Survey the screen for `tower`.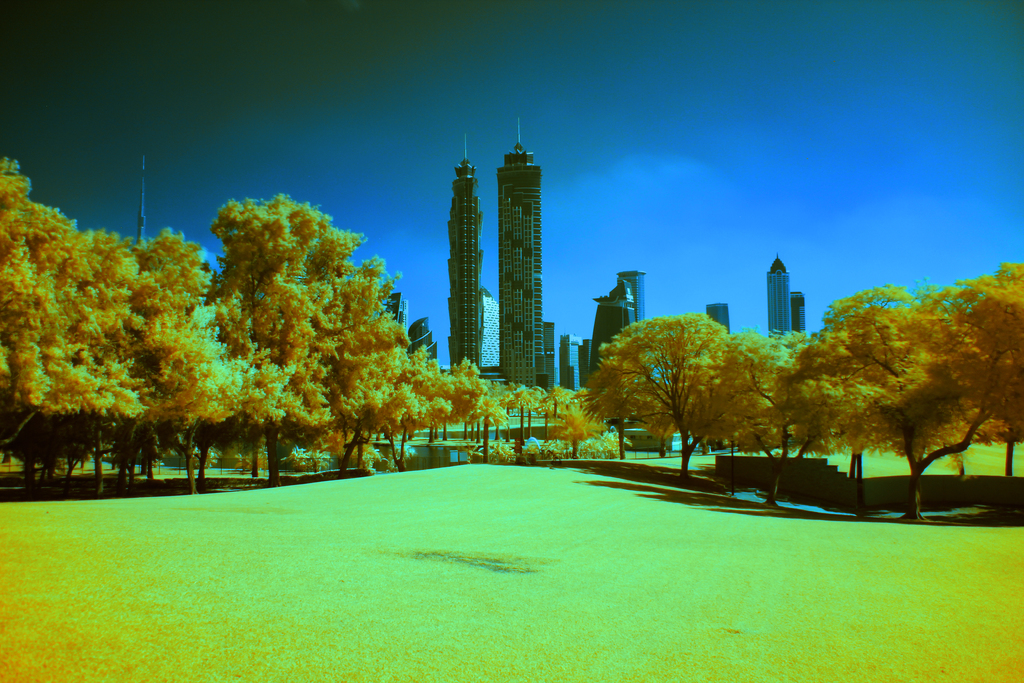
Survey found: [x1=449, y1=137, x2=483, y2=368].
